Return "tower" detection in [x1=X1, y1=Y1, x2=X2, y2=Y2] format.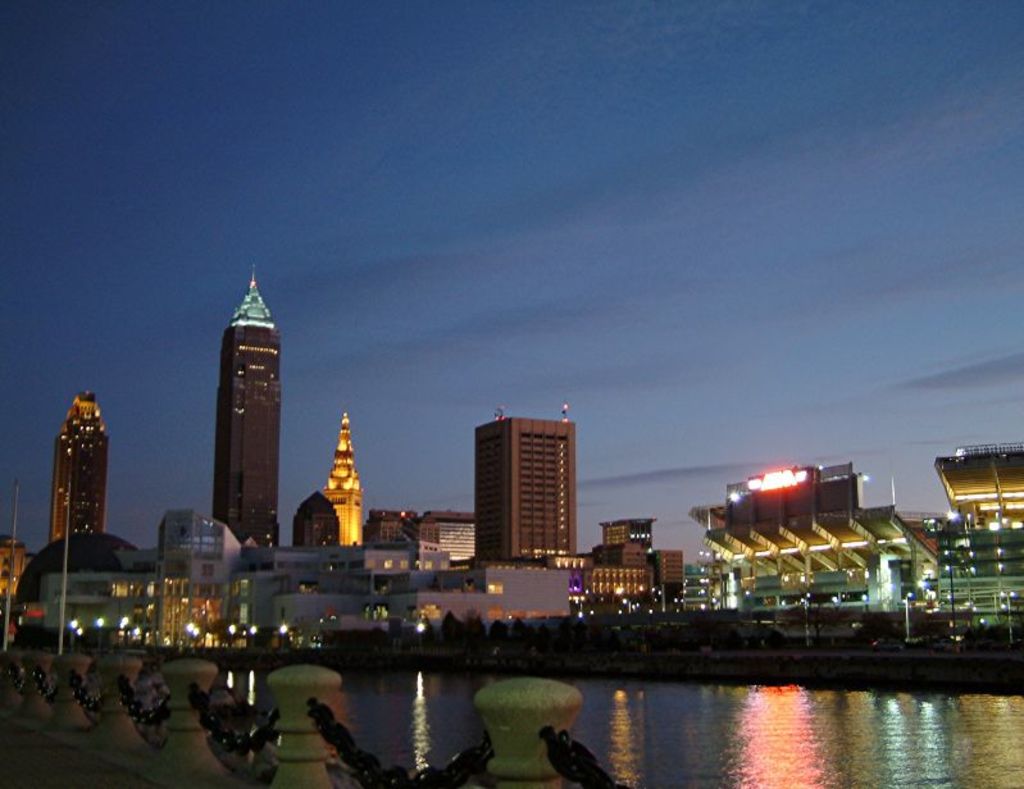
[x1=209, y1=265, x2=282, y2=551].
